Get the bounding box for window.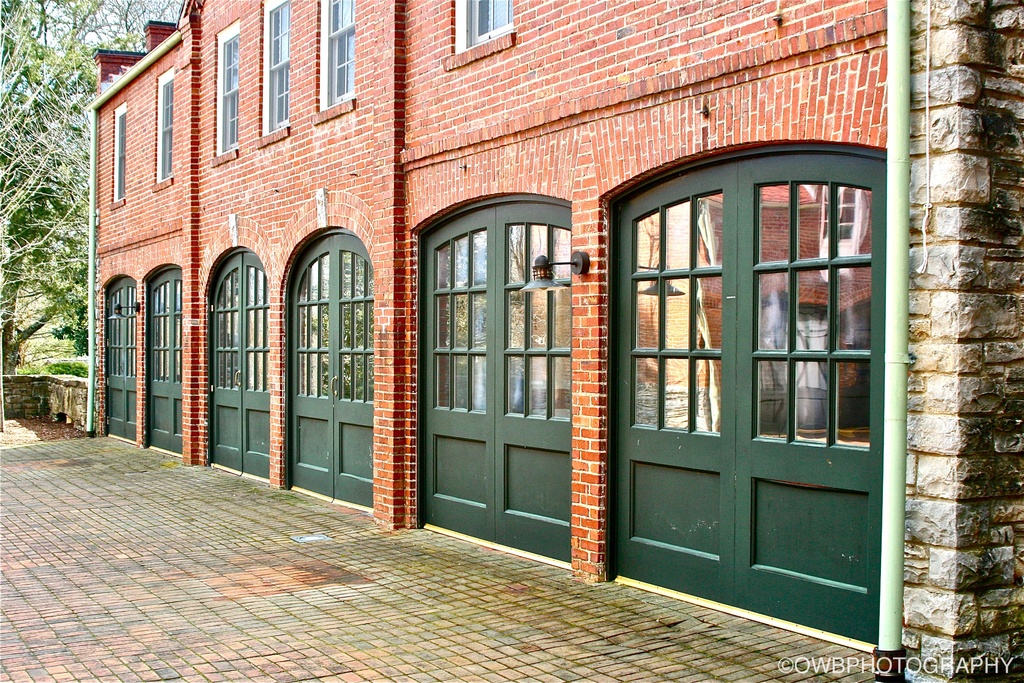
locate(110, 107, 125, 199).
